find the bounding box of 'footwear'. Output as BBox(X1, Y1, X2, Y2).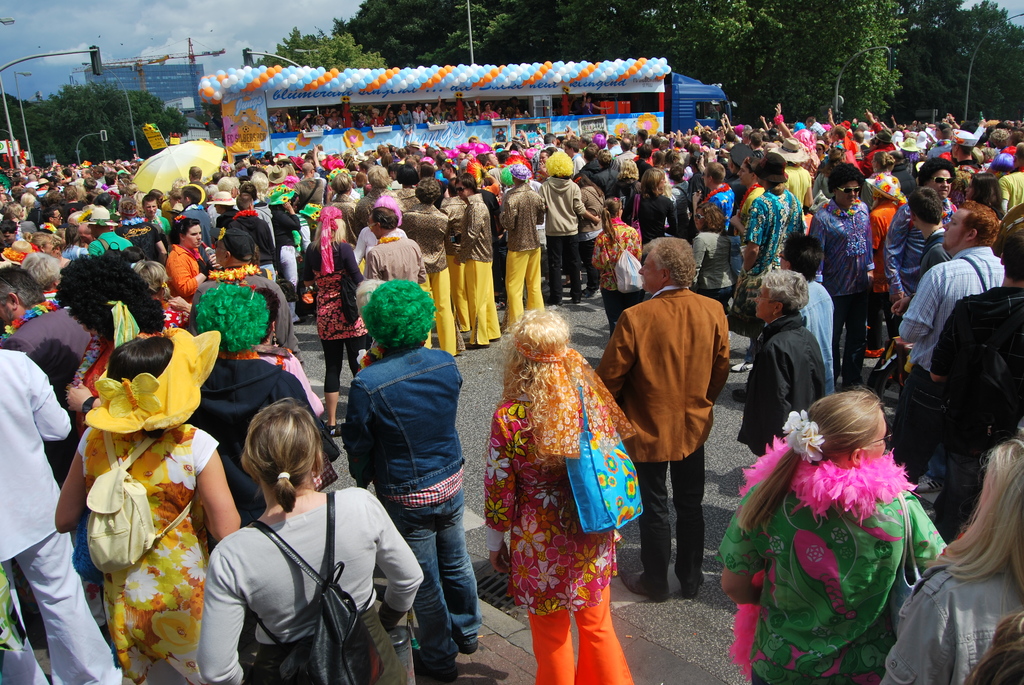
BBox(468, 341, 488, 349).
